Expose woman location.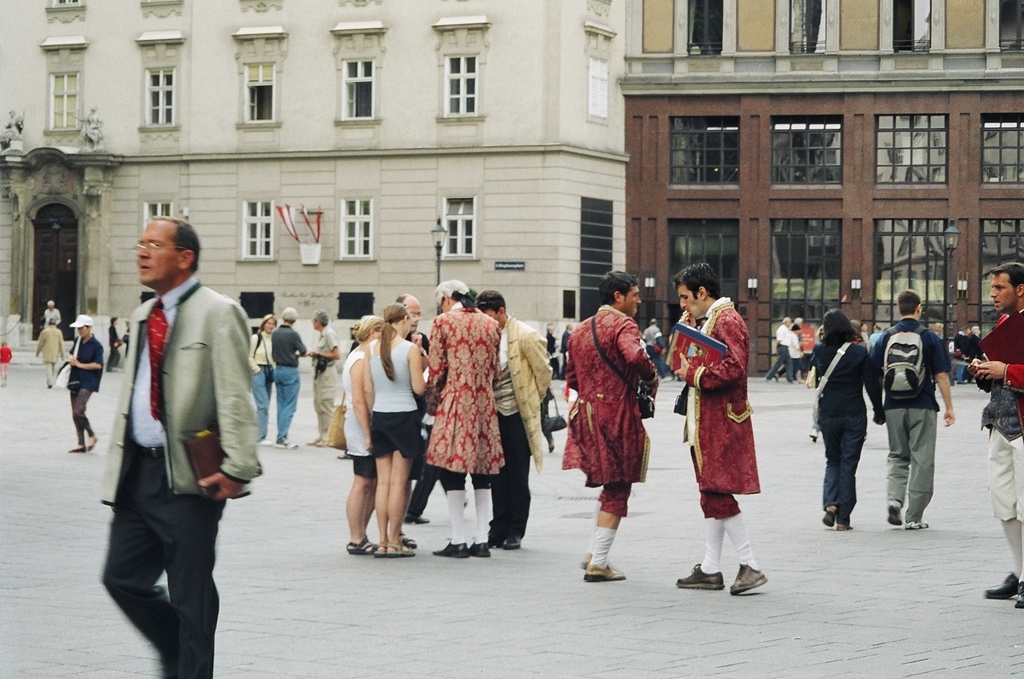
Exposed at region(373, 308, 428, 555).
